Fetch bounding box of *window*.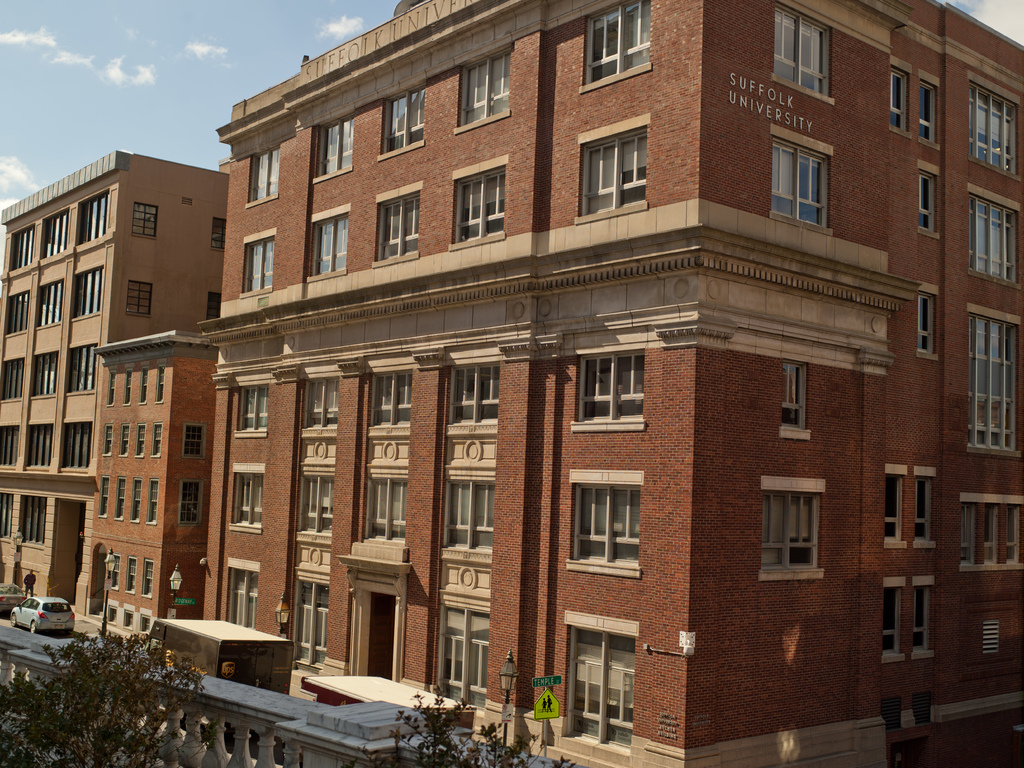
Bbox: bbox=(918, 161, 941, 240).
